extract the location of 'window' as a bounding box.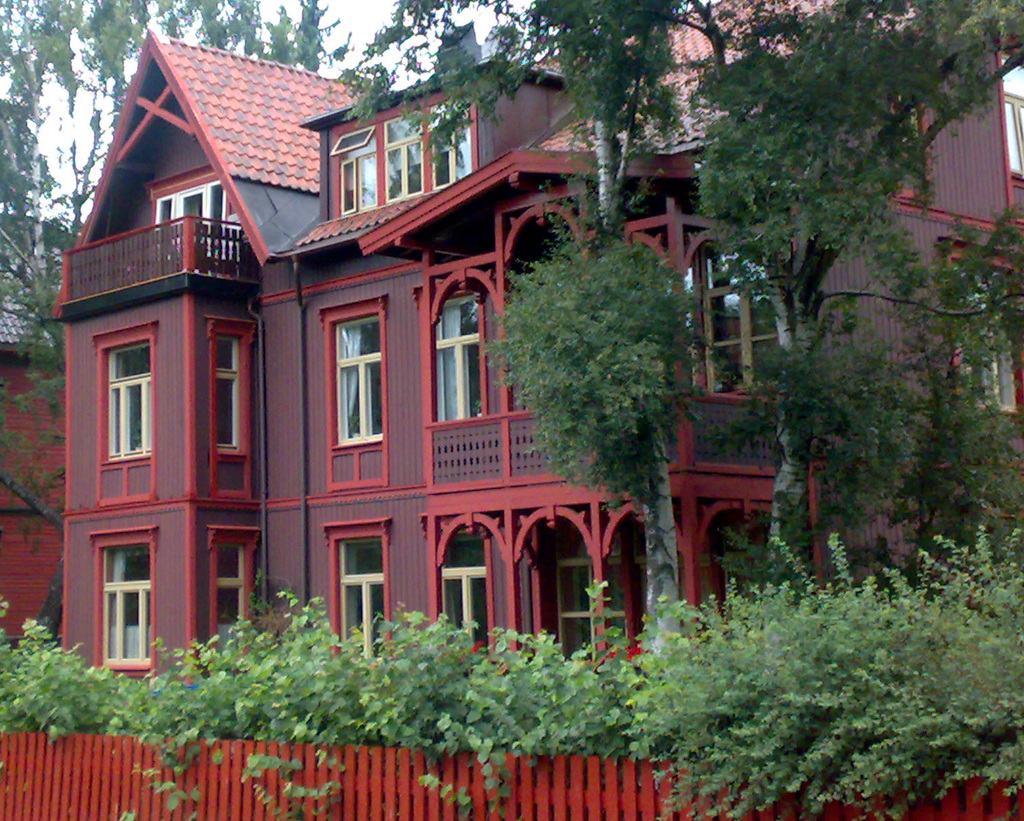
(1006, 87, 1023, 184).
